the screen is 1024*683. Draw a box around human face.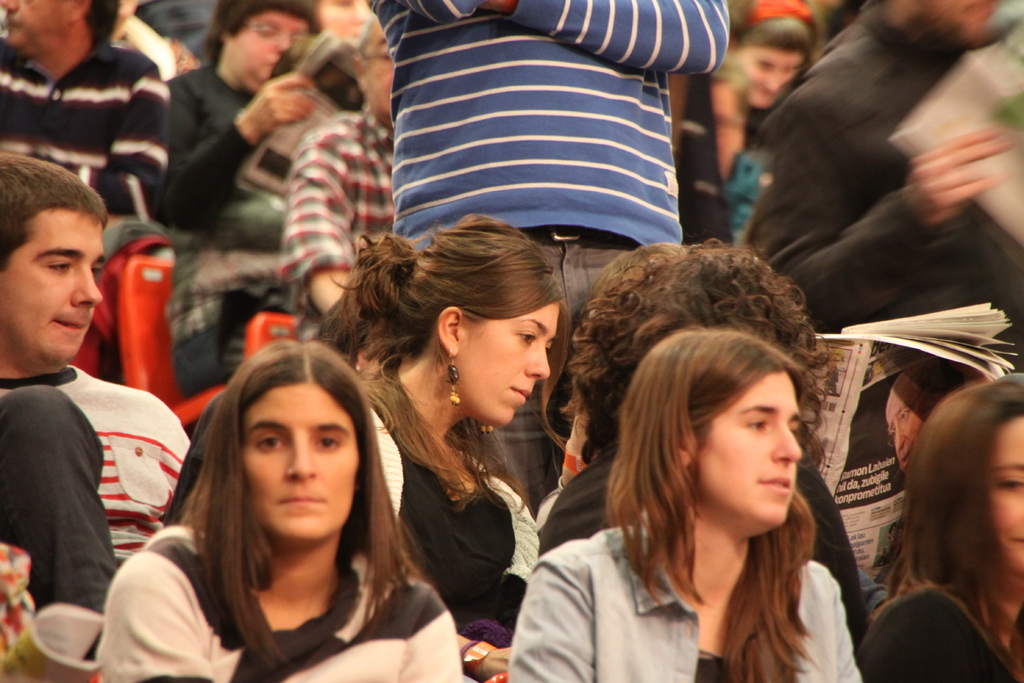
pyautogui.locateOnScreen(243, 379, 358, 542).
